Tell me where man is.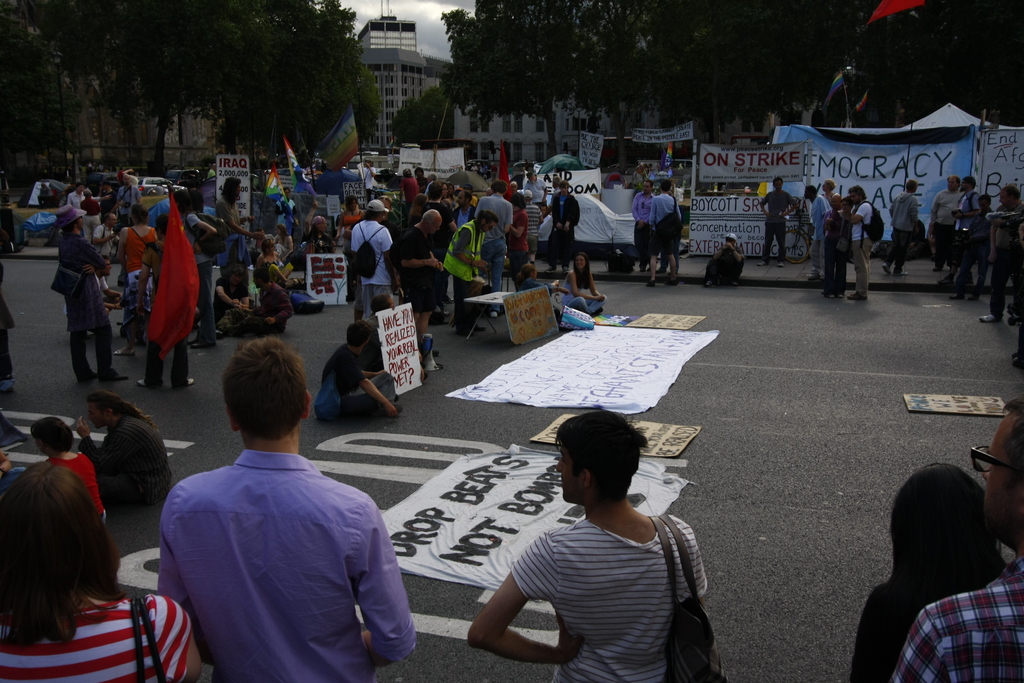
man is at left=401, top=209, right=443, bottom=350.
